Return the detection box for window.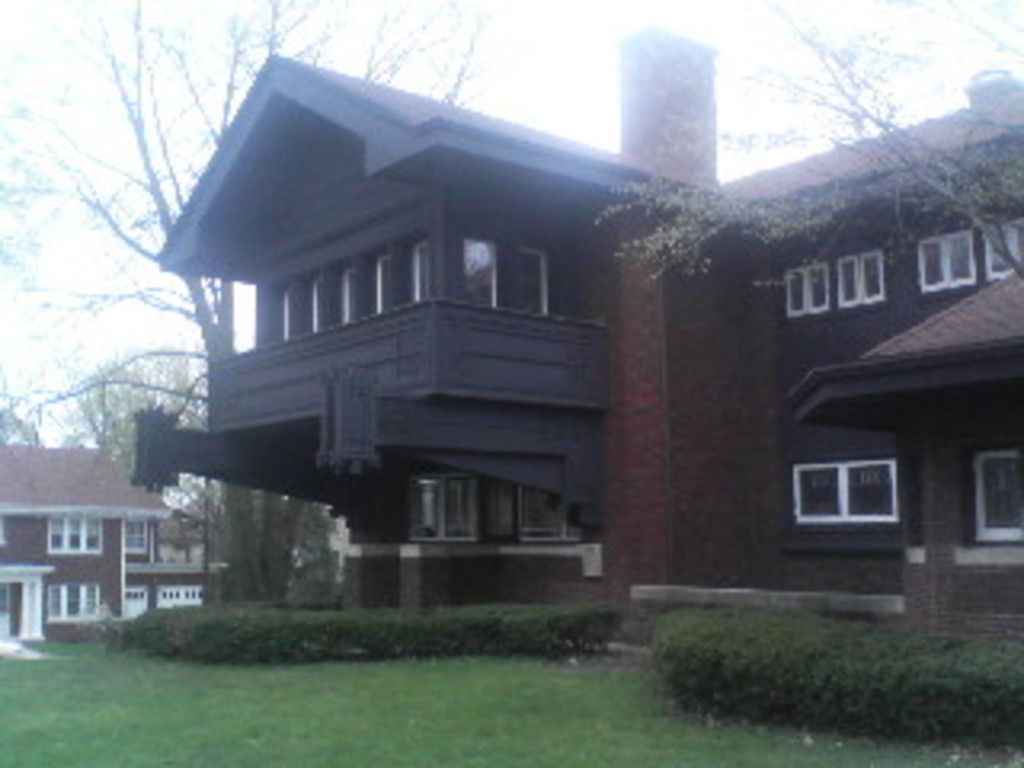
[x1=790, y1=445, x2=925, y2=531].
